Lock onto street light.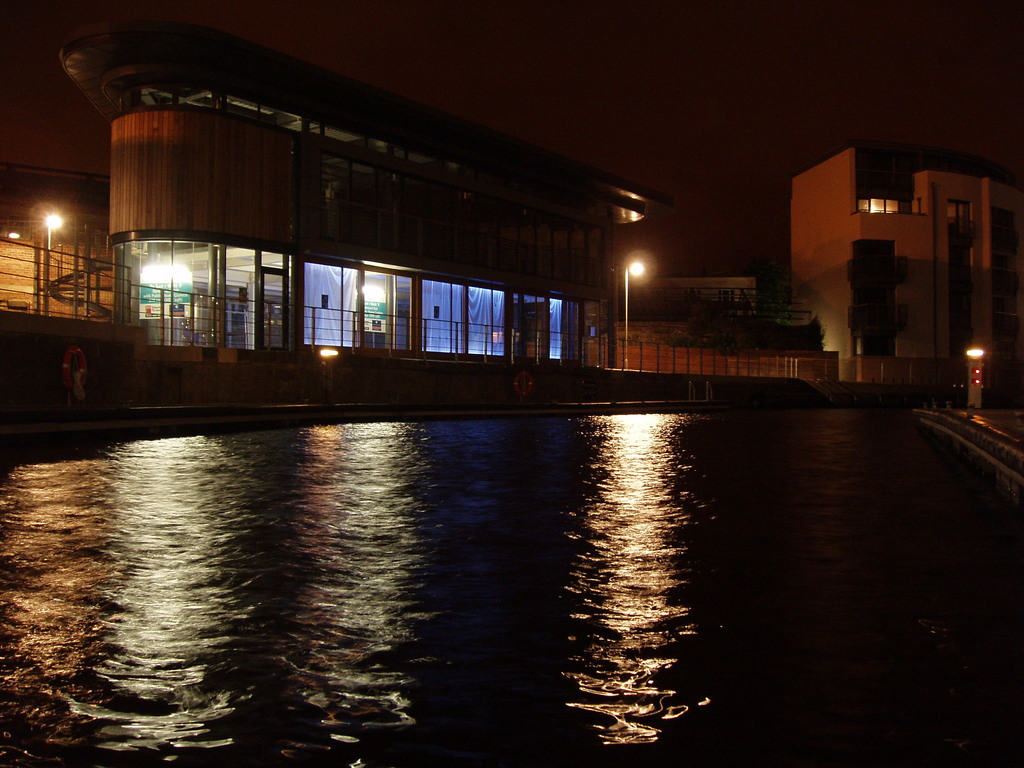
Locked: bbox(42, 212, 65, 254).
